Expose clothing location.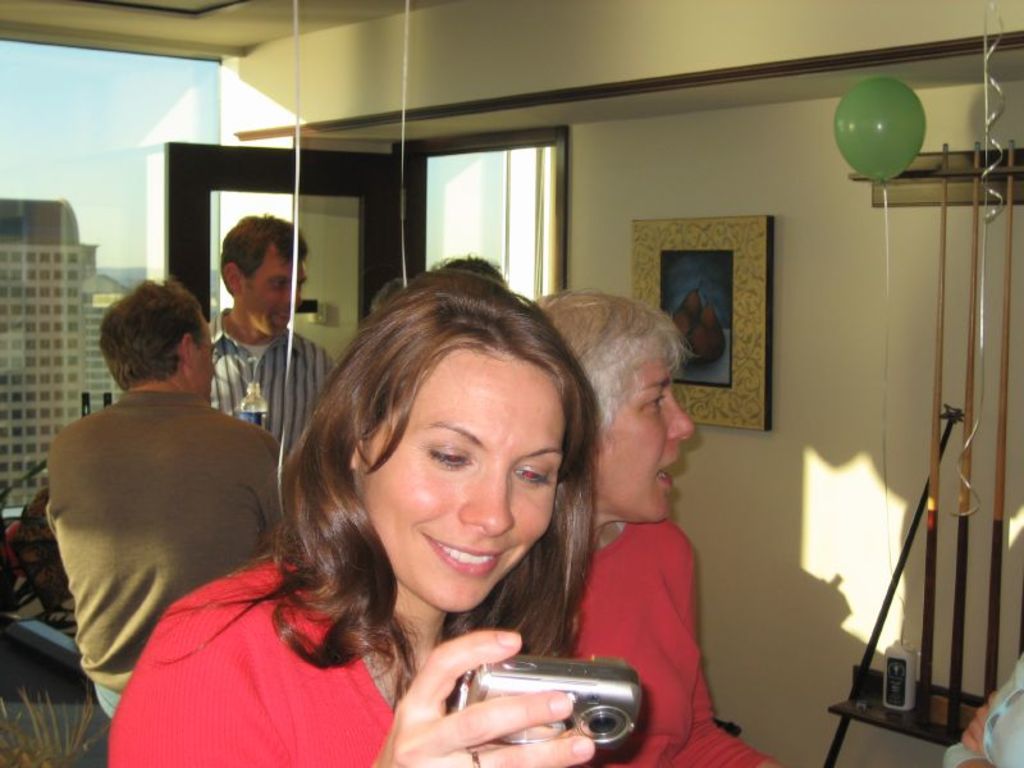
Exposed at rect(84, 538, 527, 767).
